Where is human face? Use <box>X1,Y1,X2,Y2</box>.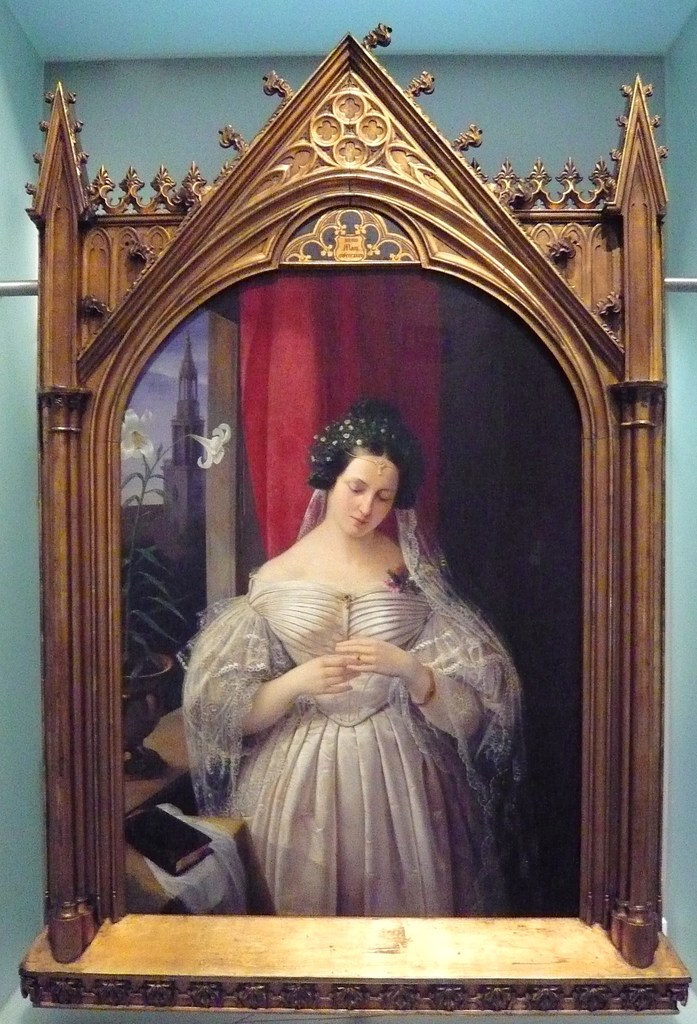
<box>324,451,403,538</box>.
